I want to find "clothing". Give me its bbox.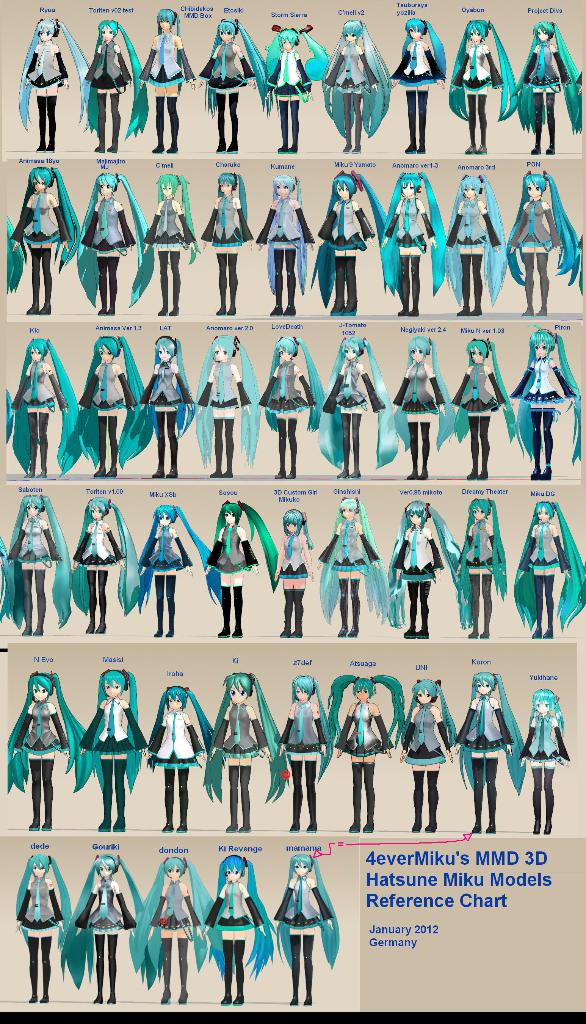
16:875:54:922.
